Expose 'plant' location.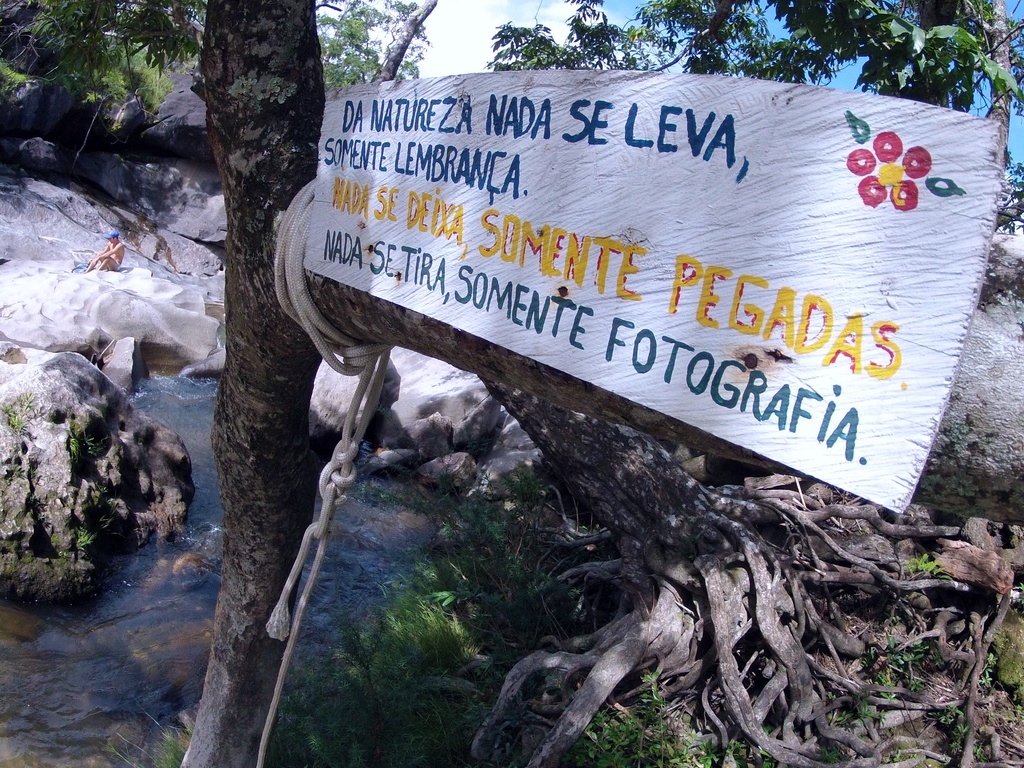
Exposed at (977,627,1023,714).
